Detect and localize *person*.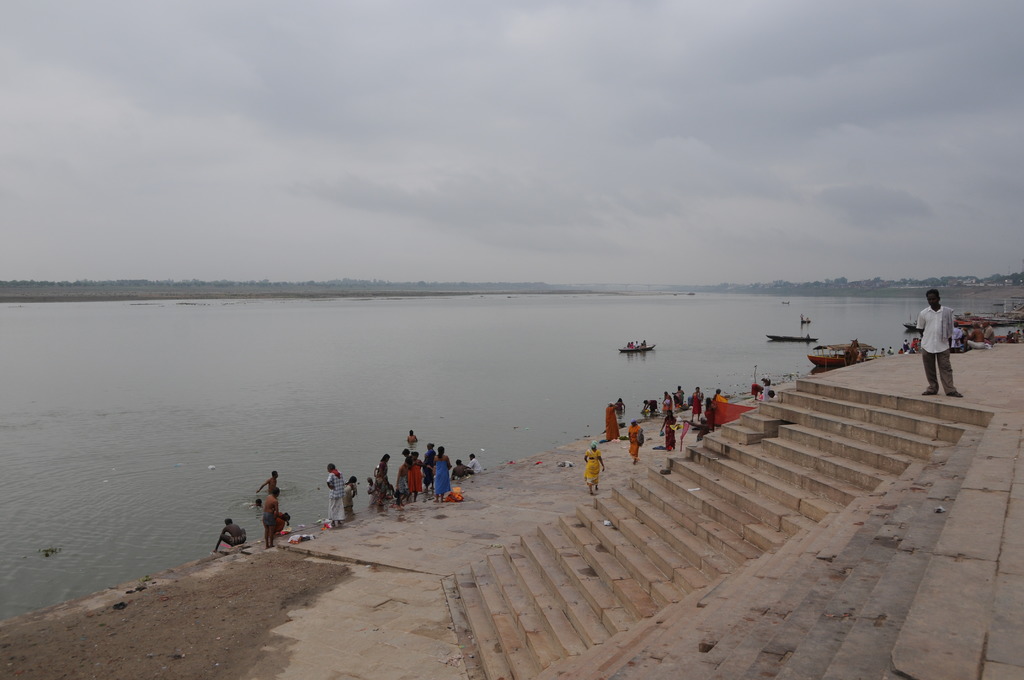
Localized at pyautogui.locateOnScreen(661, 409, 676, 448).
